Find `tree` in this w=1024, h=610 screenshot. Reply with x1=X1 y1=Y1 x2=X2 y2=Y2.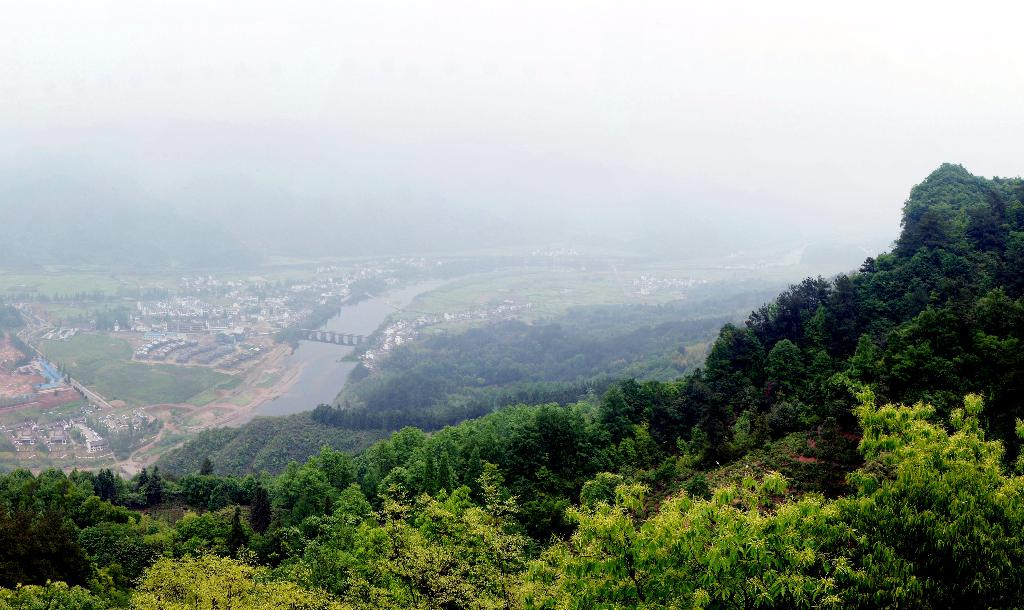
x1=122 y1=312 x2=131 y2=326.
